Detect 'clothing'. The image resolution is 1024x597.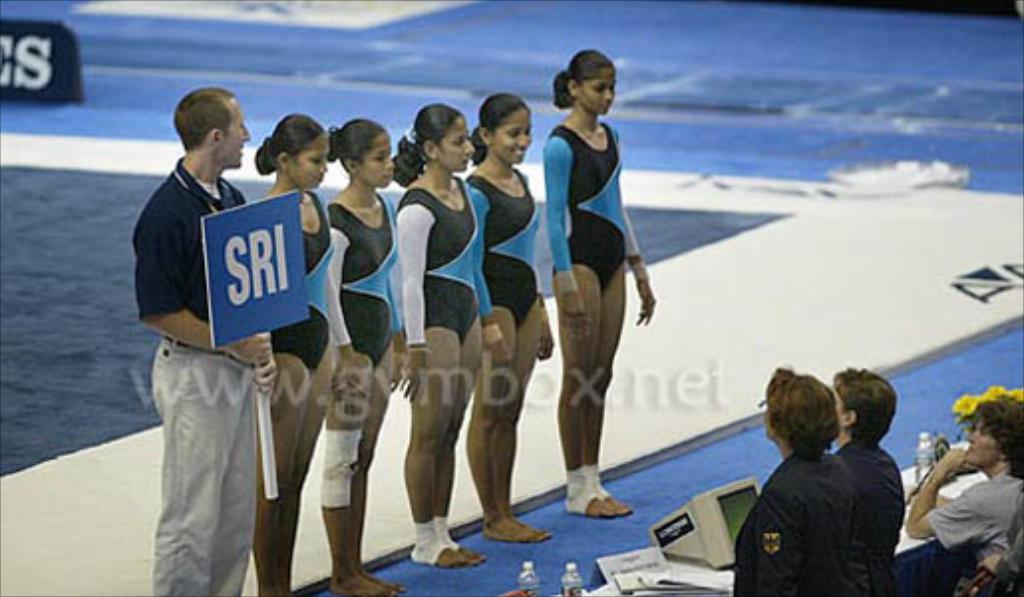
129/157/256/595.
